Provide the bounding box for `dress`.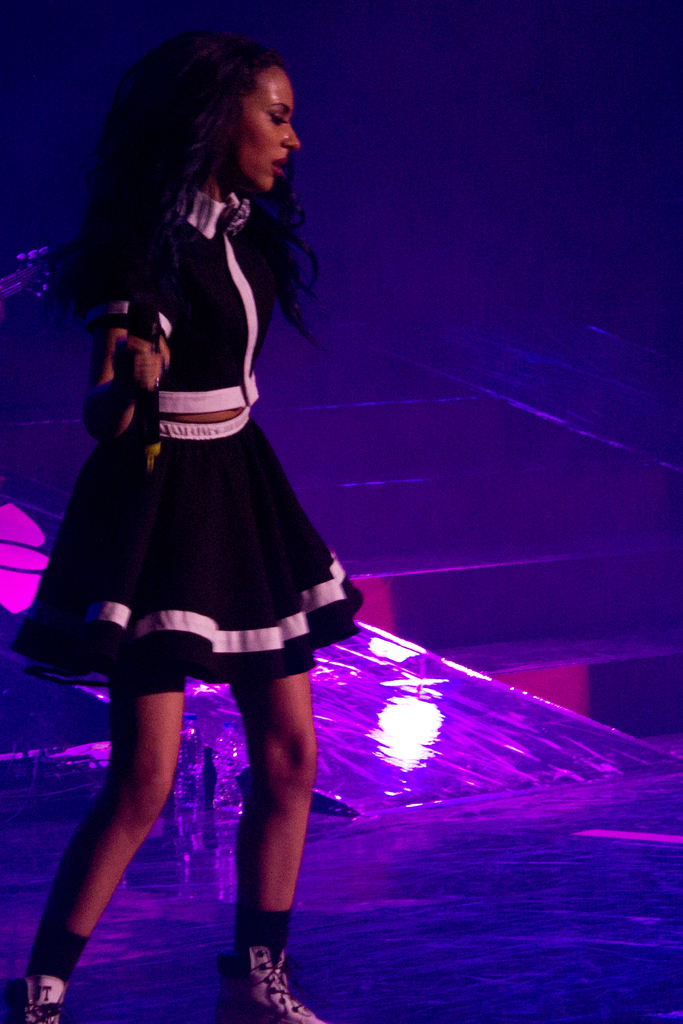
13:188:367:686.
